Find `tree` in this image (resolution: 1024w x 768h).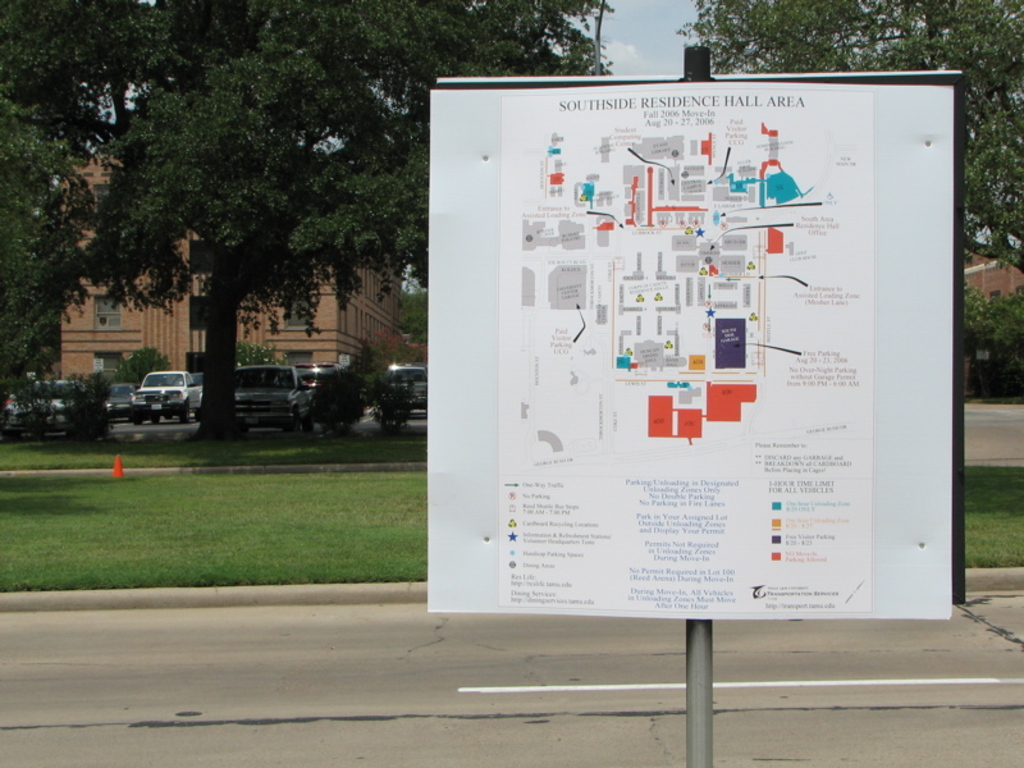
(78, 0, 611, 439).
